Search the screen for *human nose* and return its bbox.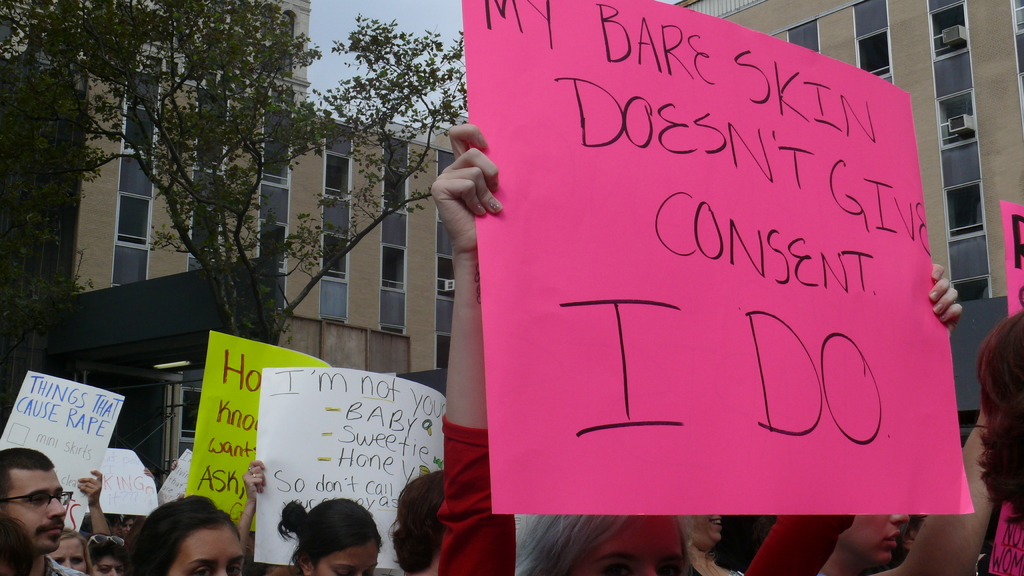
Found: (106, 566, 118, 575).
